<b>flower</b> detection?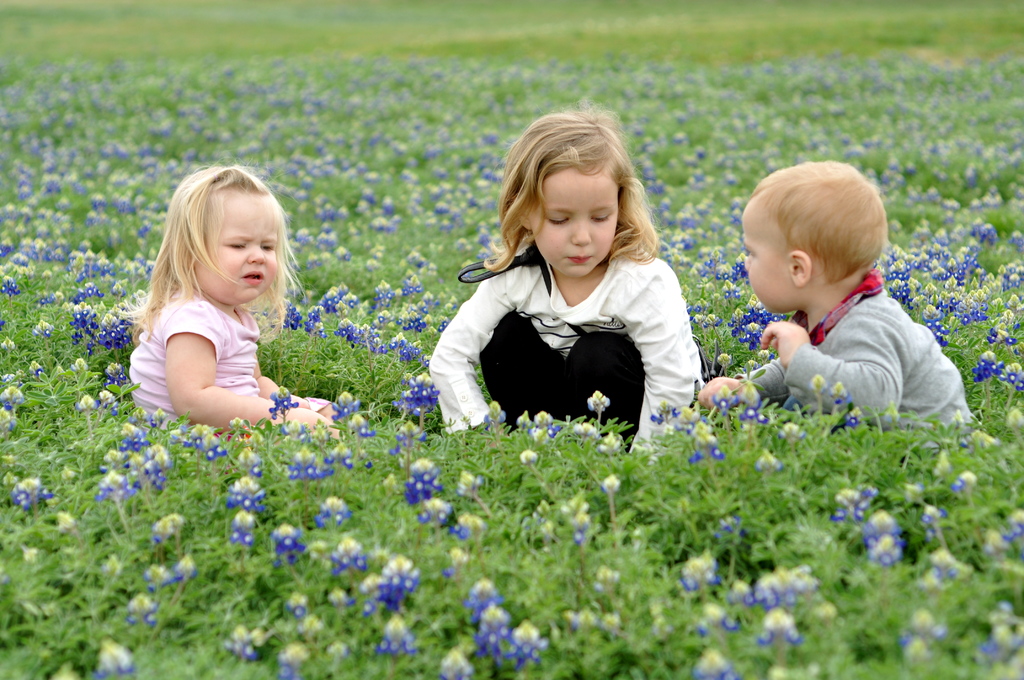
{"x1": 468, "y1": 576, "x2": 504, "y2": 617}
